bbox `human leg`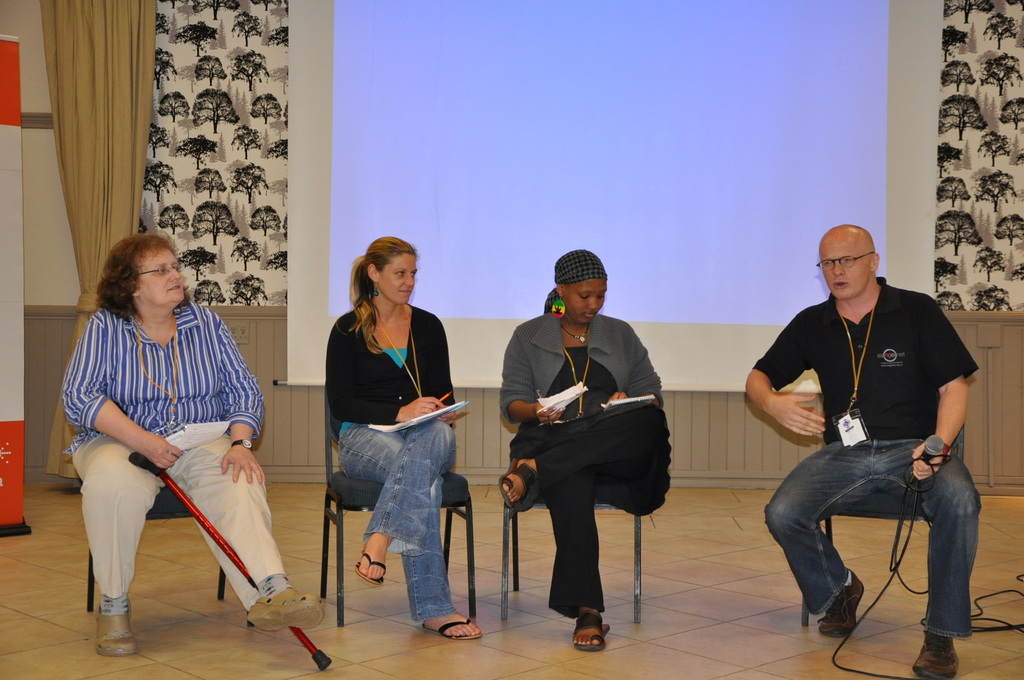
[499, 403, 670, 492]
